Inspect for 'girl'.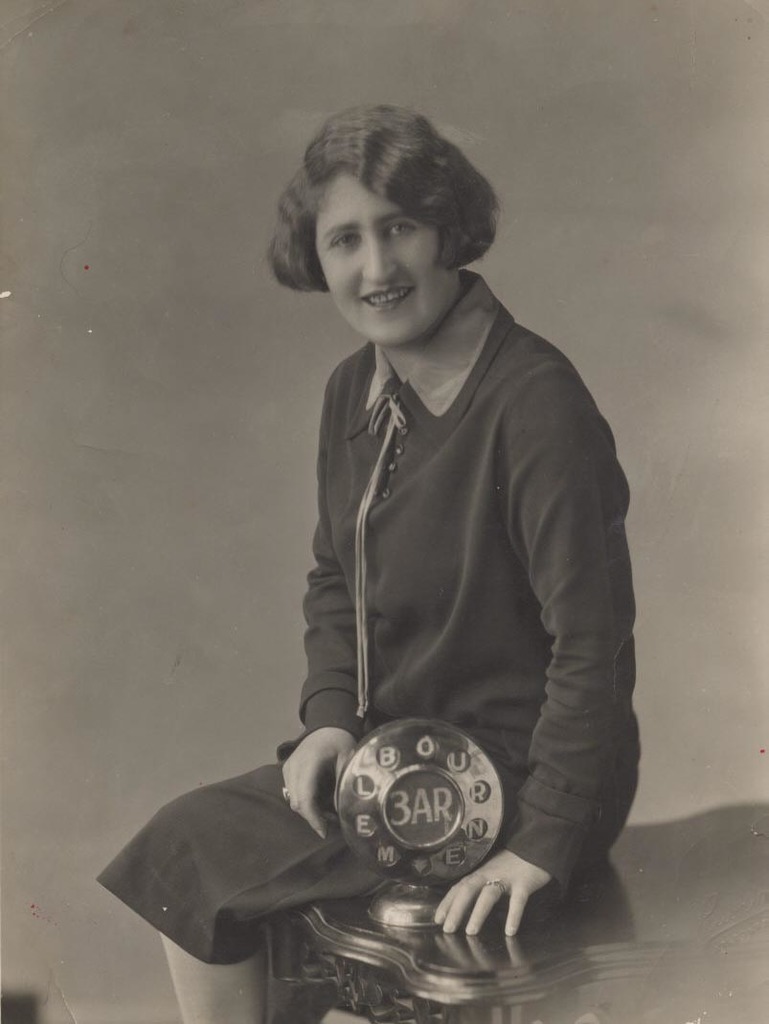
Inspection: box(94, 115, 646, 1023).
